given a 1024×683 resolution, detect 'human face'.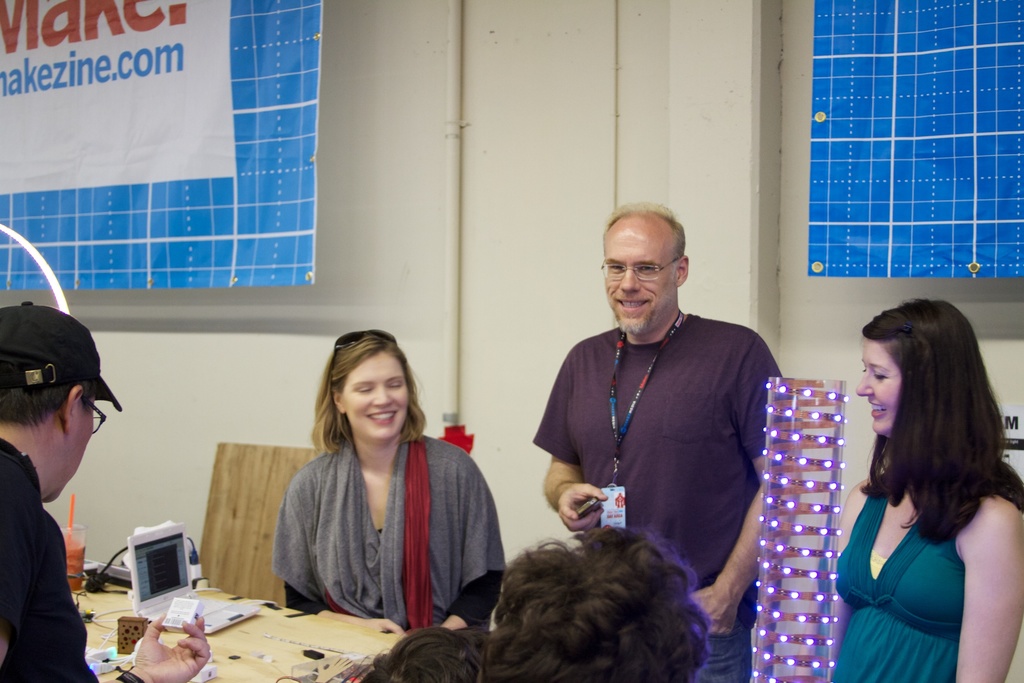
pyautogui.locateOnScreen(59, 391, 97, 500).
